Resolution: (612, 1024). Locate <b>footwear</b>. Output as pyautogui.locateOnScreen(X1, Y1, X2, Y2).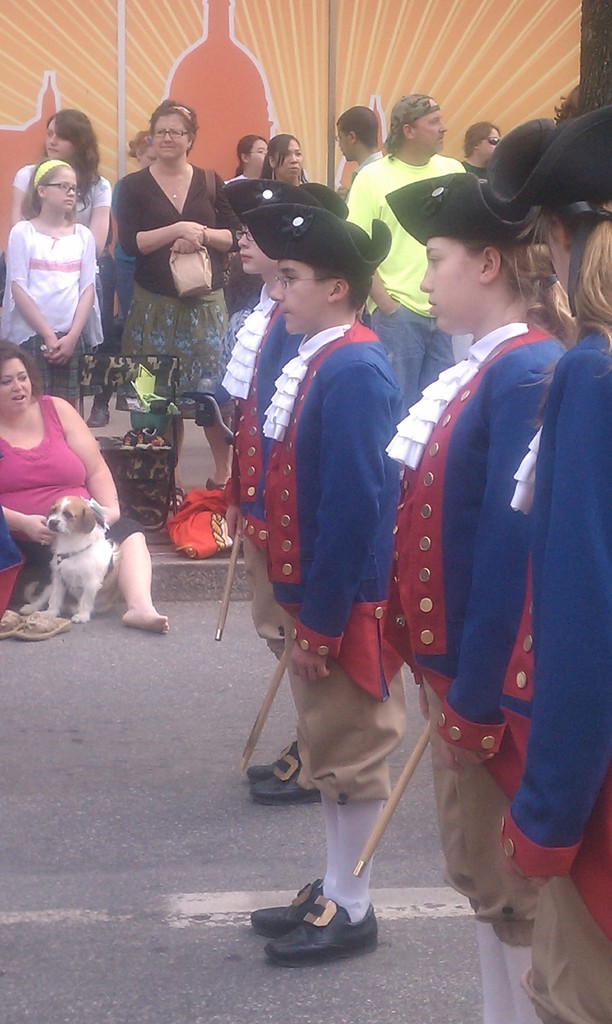
pyautogui.locateOnScreen(259, 895, 376, 974).
